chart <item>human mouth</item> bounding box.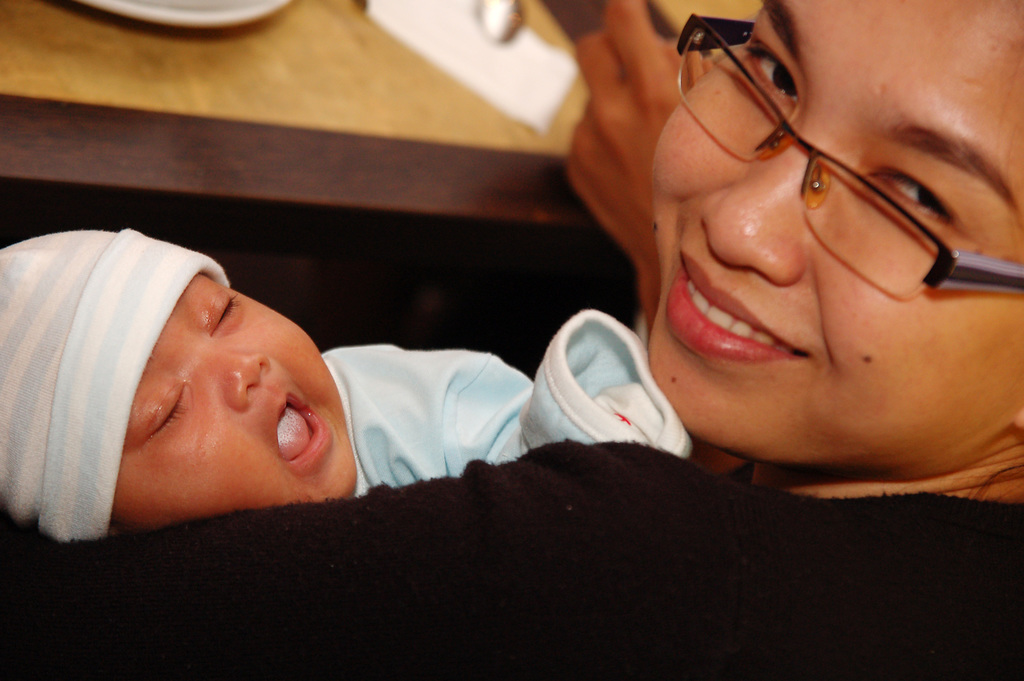
Charted: detection(270, 389, 330, 477).
